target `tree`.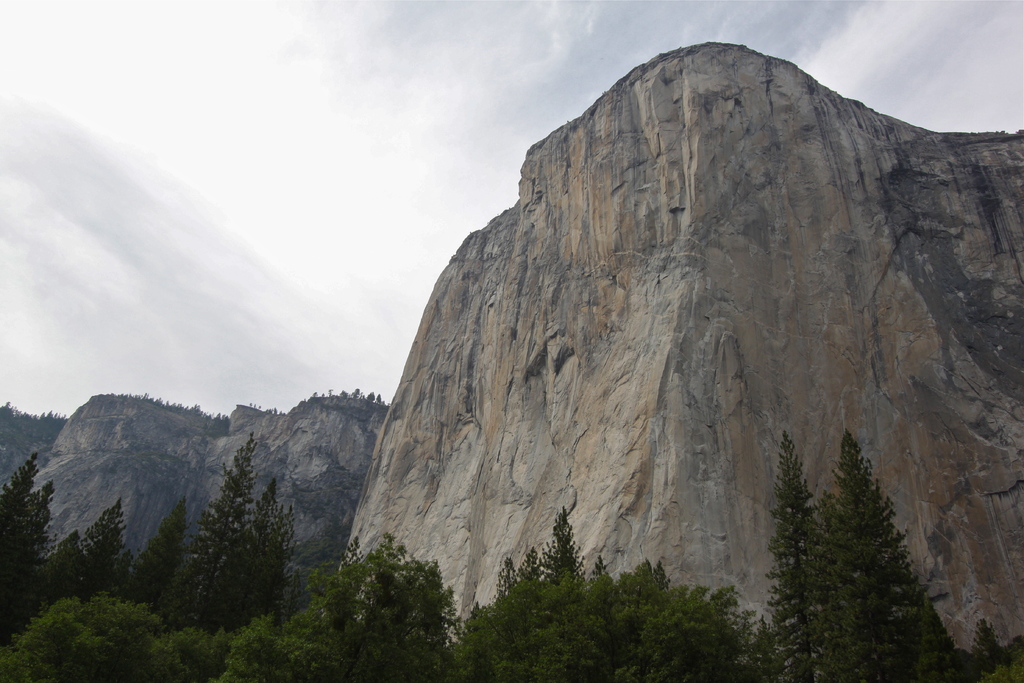
Target region: region(328, 531, 458, 682).
